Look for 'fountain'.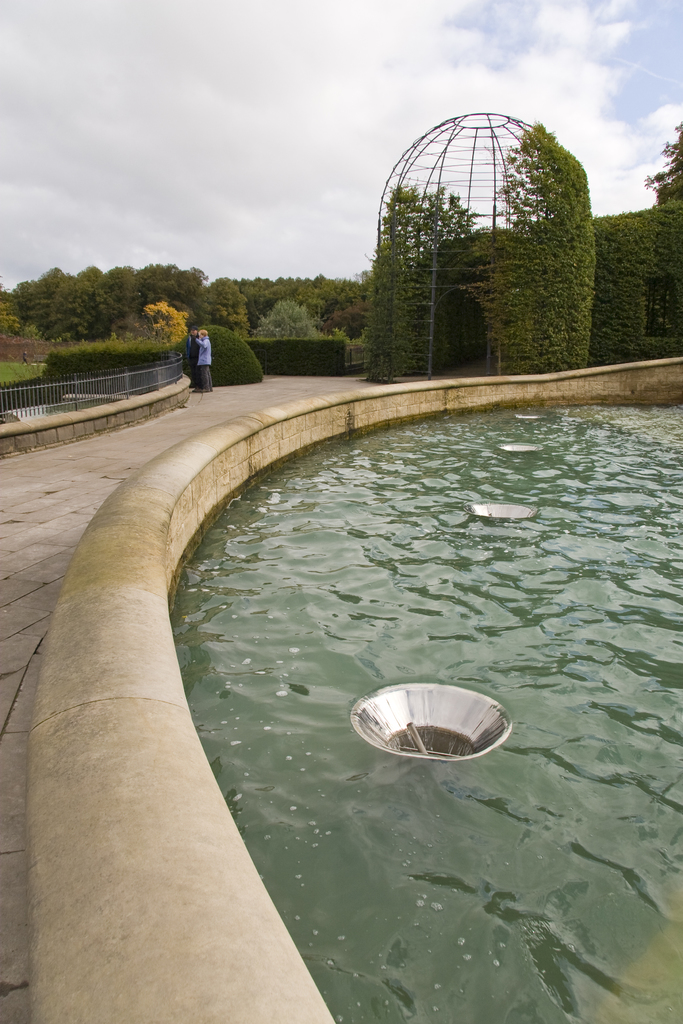
Found: Rect(157, 376, 682, 1023).
